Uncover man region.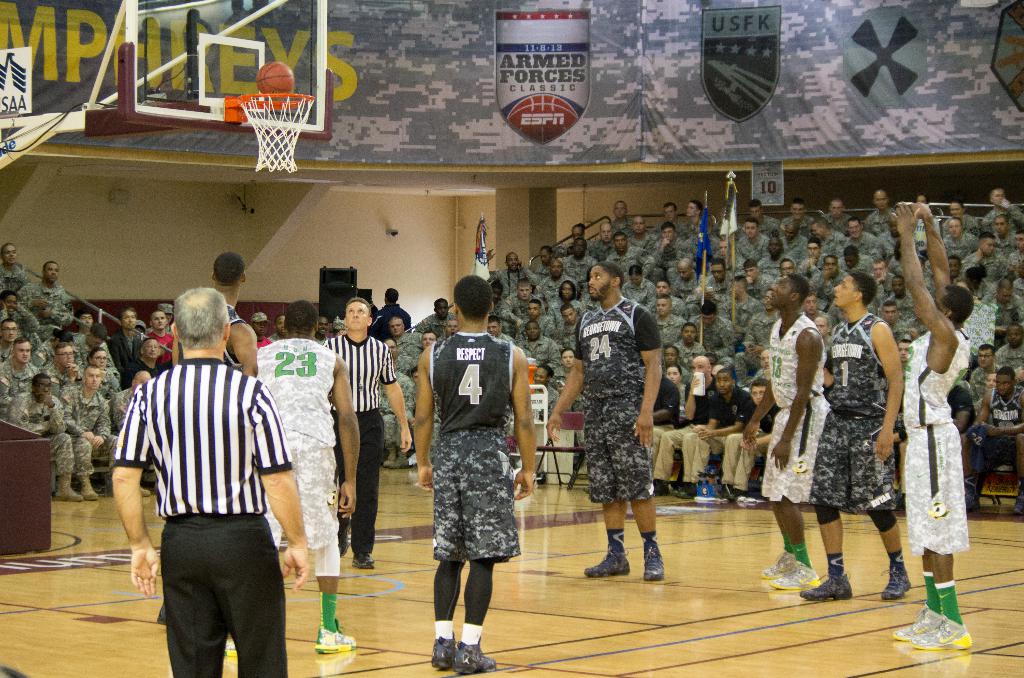
Uncovered: crop(138, 337, 163, 386).
